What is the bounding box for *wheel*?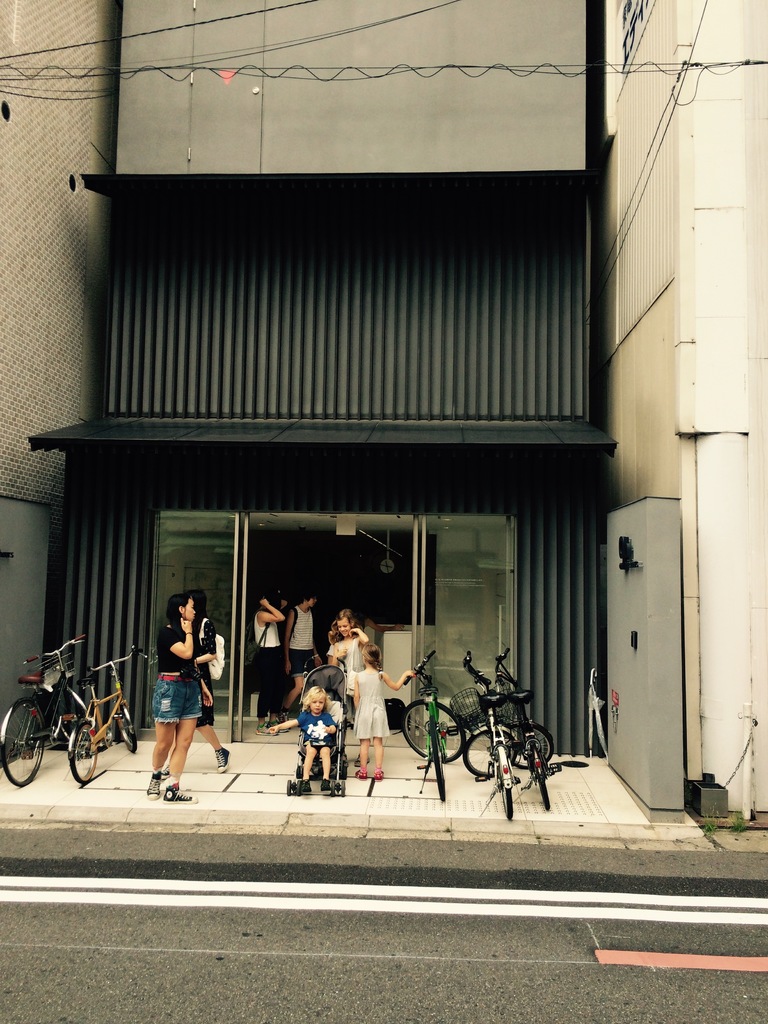
pyautogui.locateOnScreen(122, 706, 136, 755).
